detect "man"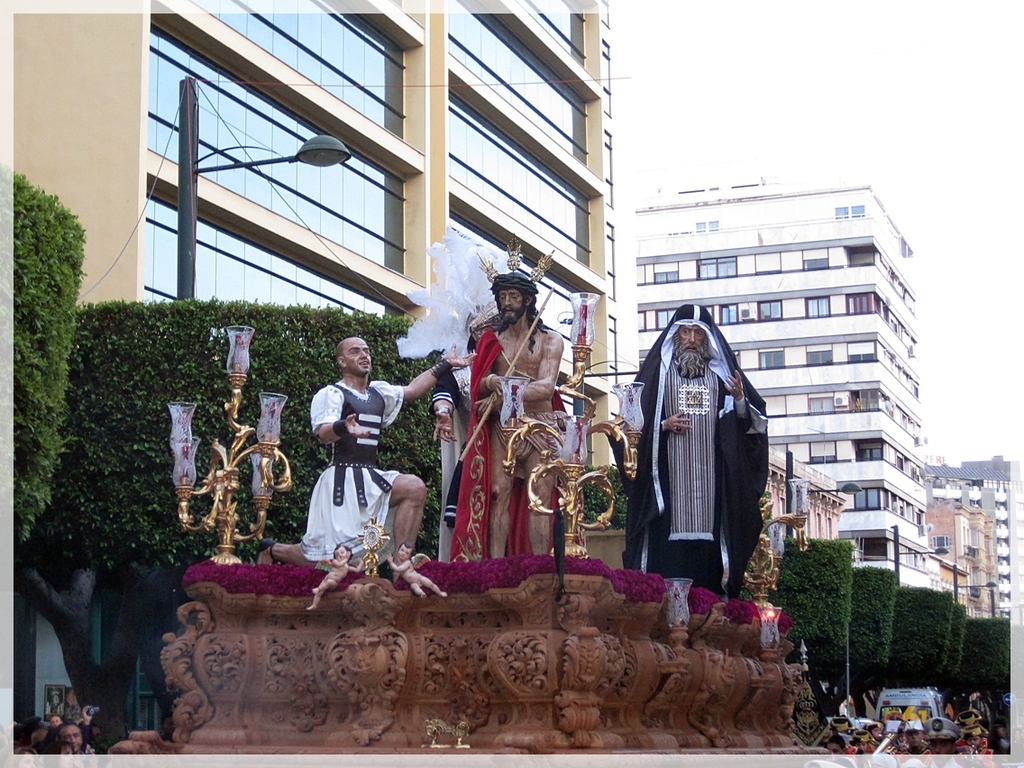
{"left": 461, "top": 239, "right": 572, "bottom": 558}
